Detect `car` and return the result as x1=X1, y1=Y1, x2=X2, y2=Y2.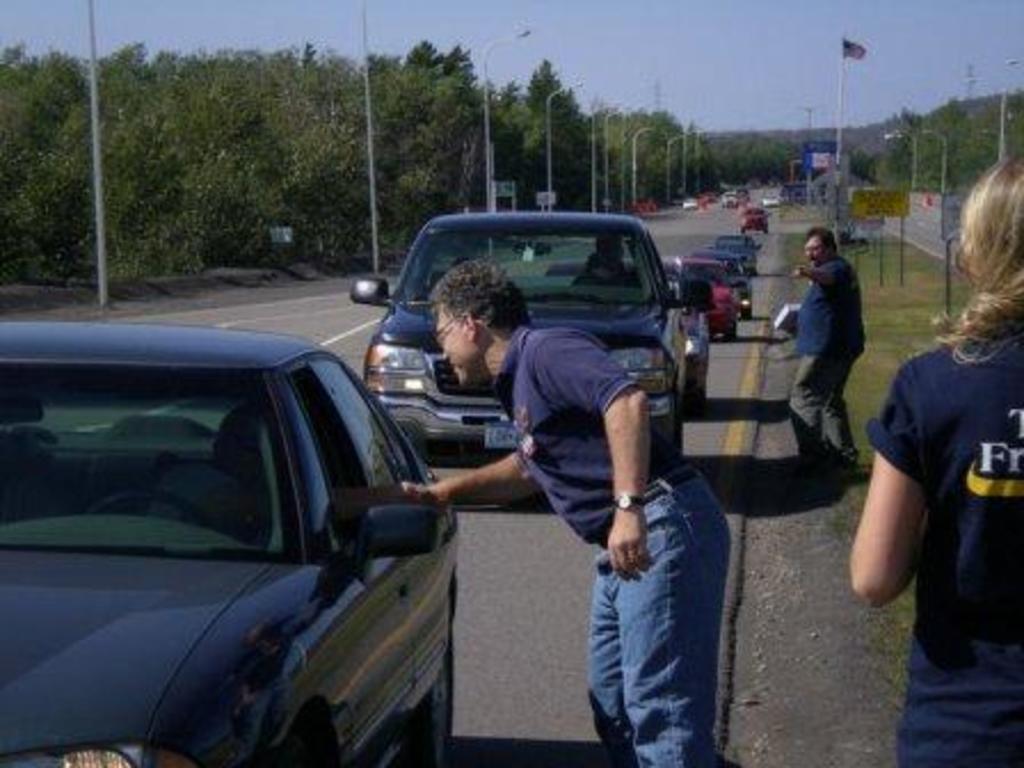
x1=688, y1=247, x2=752, y2=320.
